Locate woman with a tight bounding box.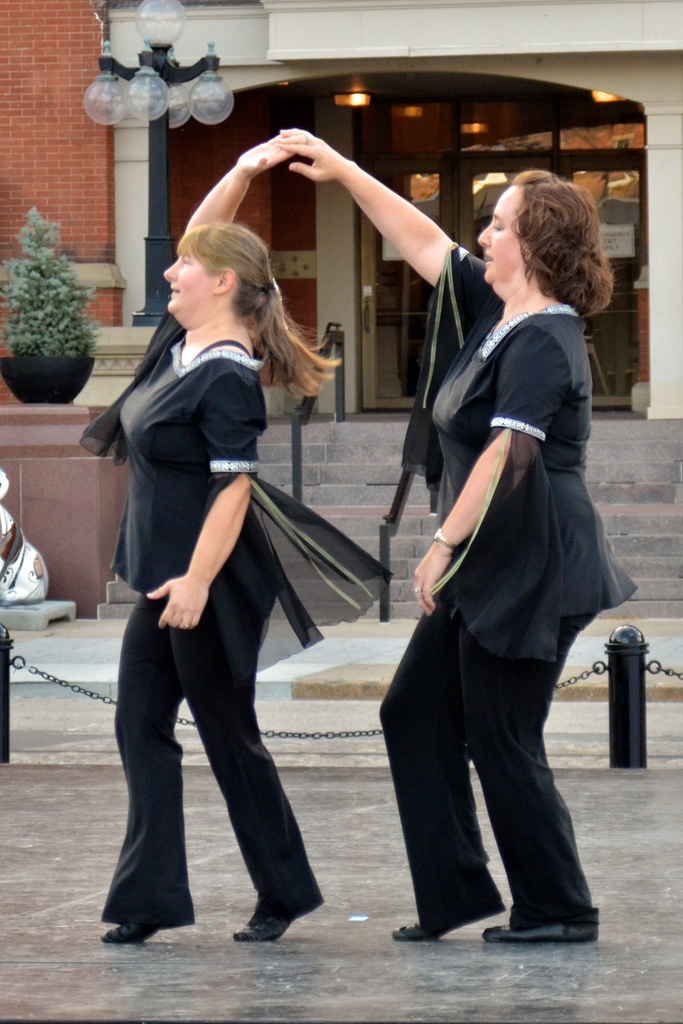
pyautogui.locateOnScreen(76, 112, 405, 951).
